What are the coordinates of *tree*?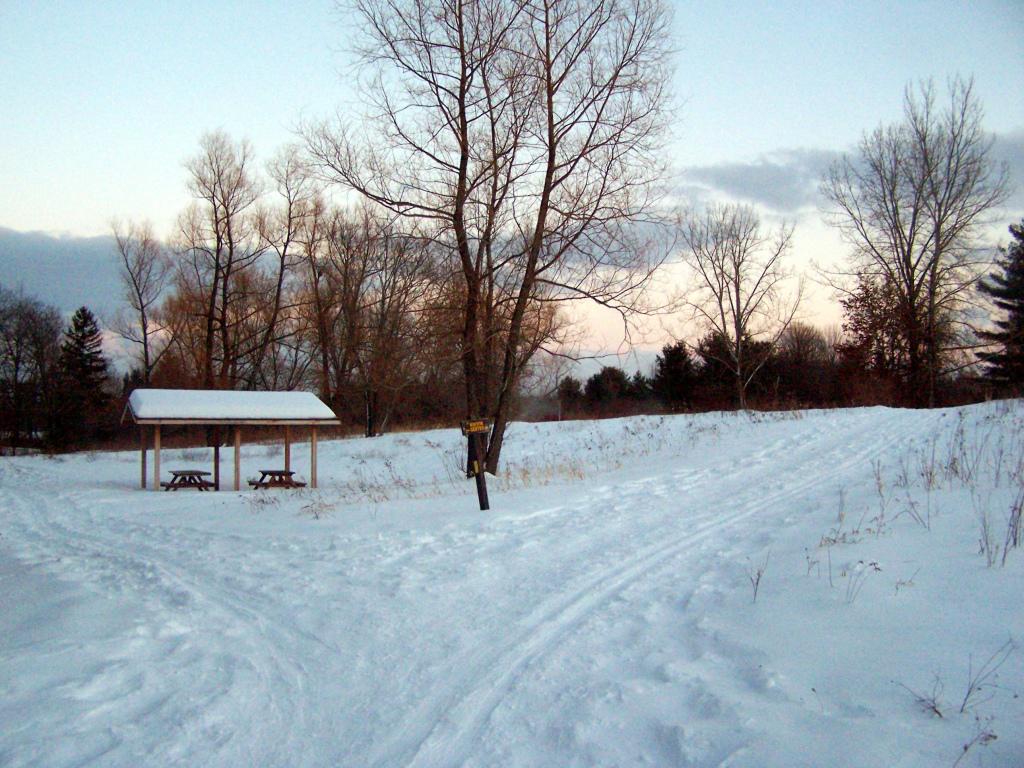
(317,0,691,458).
